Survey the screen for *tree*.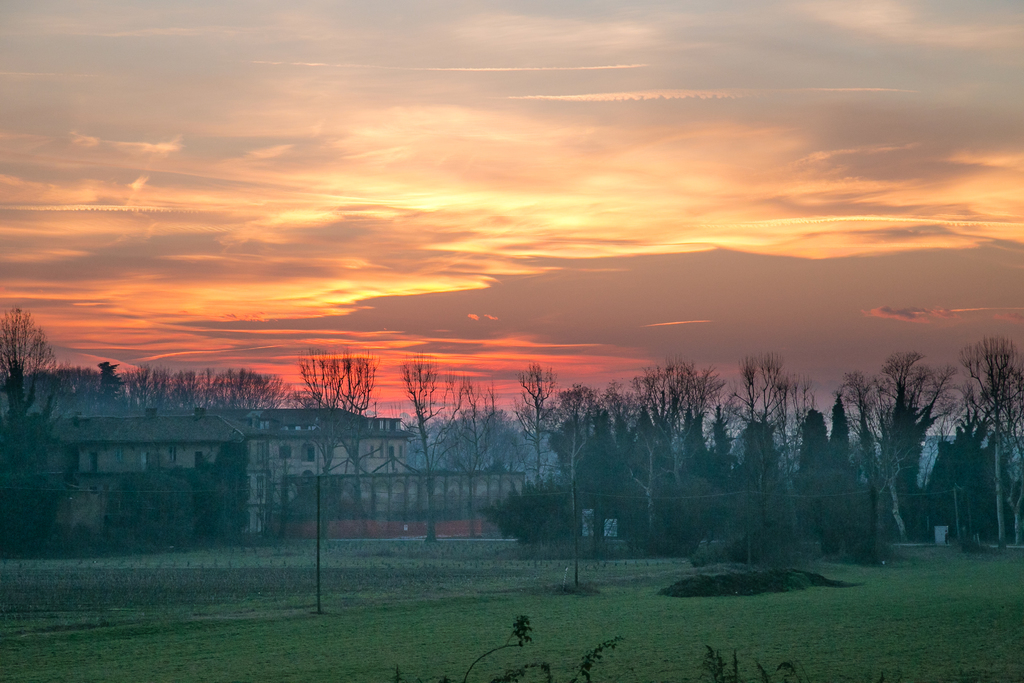
Survey found: crop(946, 334, 1023, 552).
